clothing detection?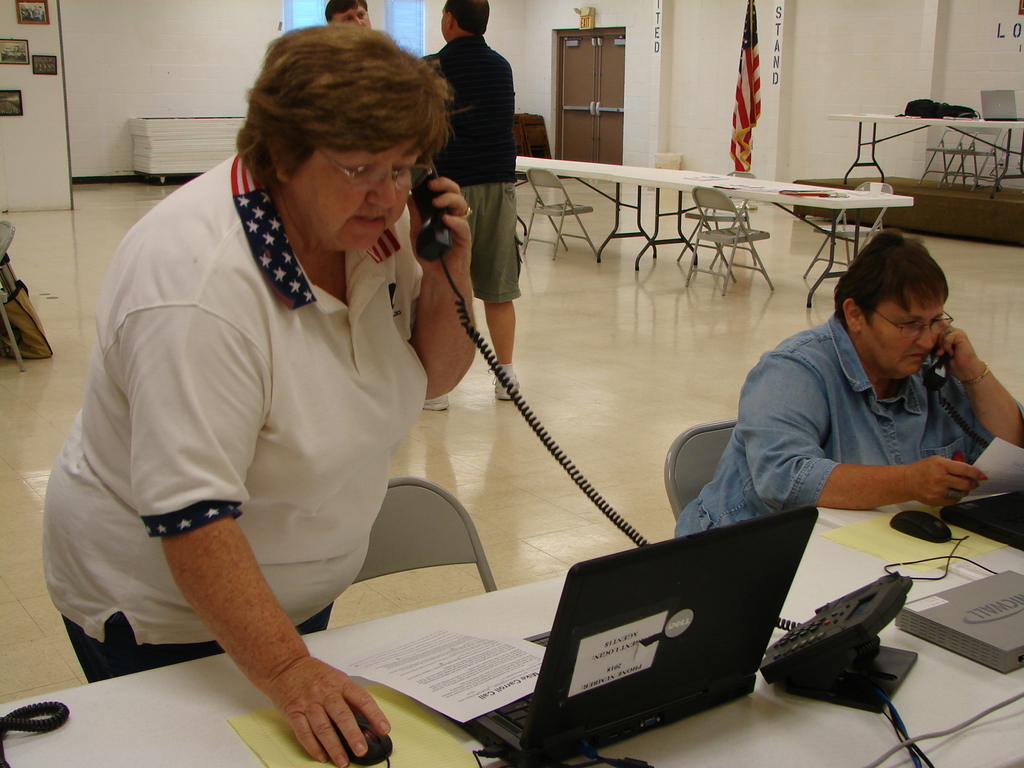
x1=430, y1=29, x2=513, y2=318
